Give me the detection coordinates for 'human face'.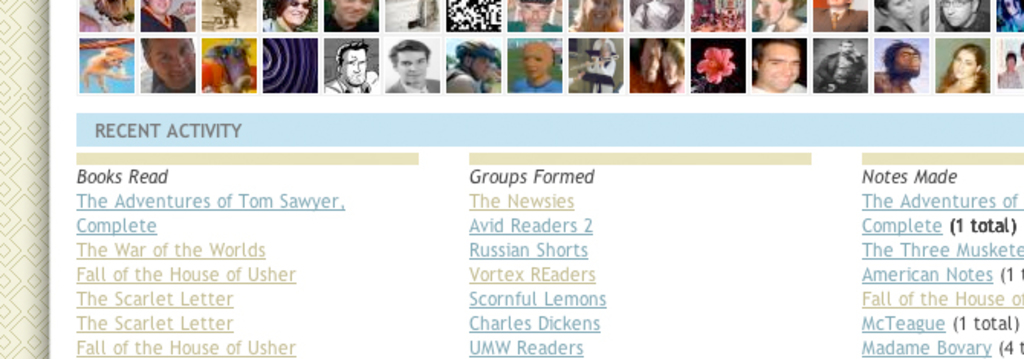
[left=151, top=0, right=167, bottom=14].
